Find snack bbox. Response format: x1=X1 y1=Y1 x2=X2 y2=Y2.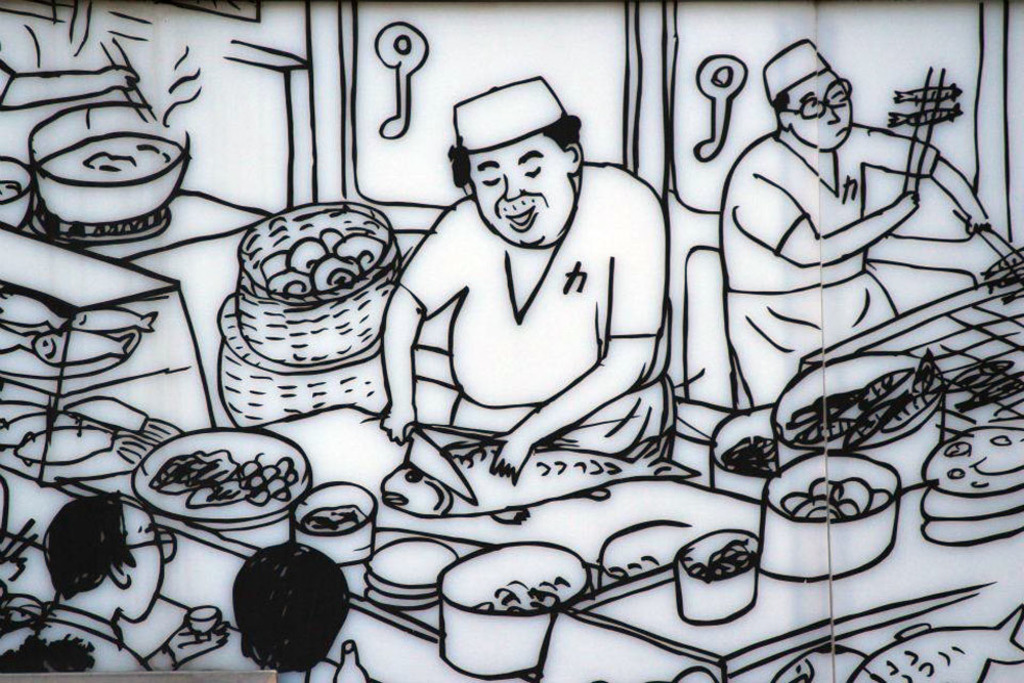
x1=249 y1=218 x2=381 y2=294.
